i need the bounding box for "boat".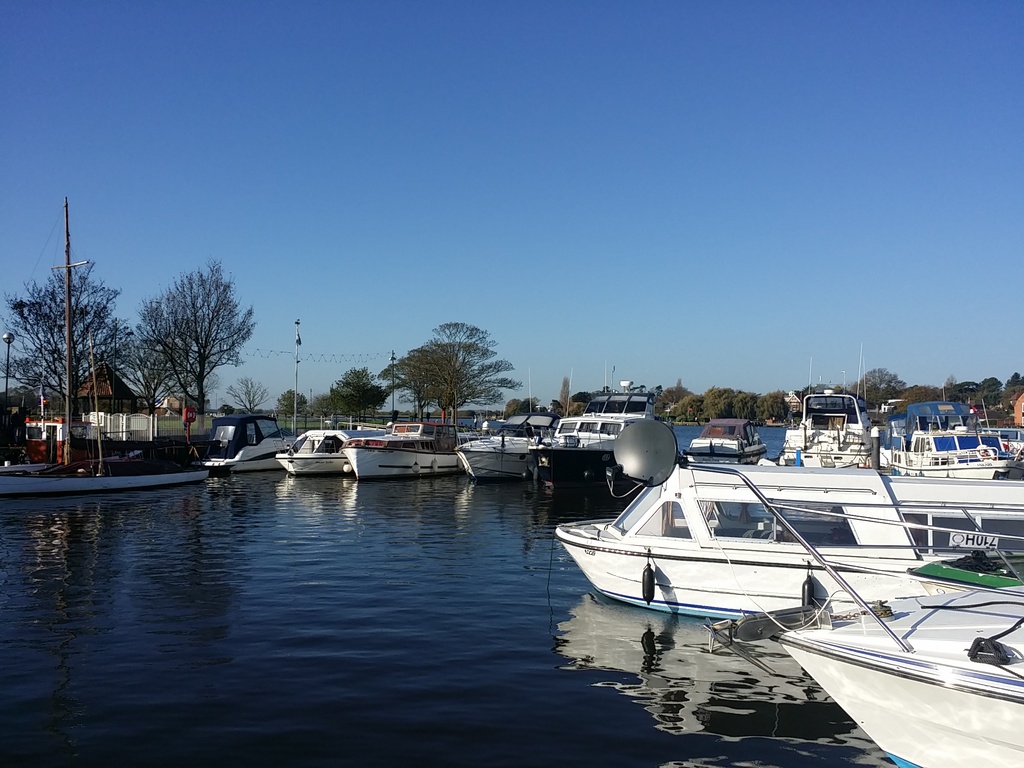
Here it is: Rect(602, 419, 1023, 767).
